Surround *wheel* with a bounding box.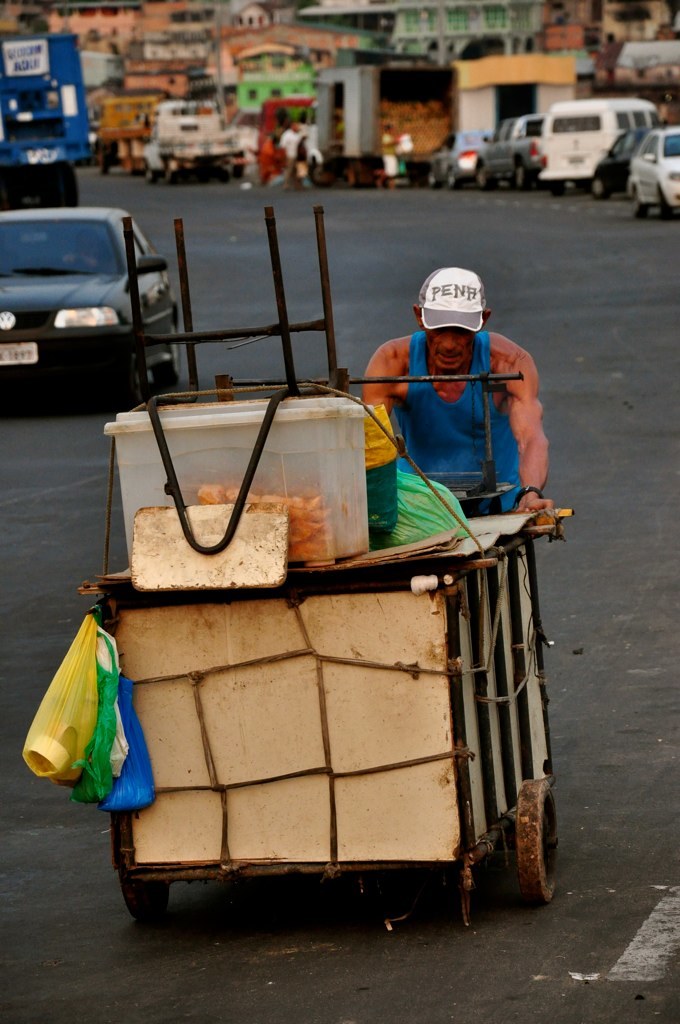
(122,351,159,400).
